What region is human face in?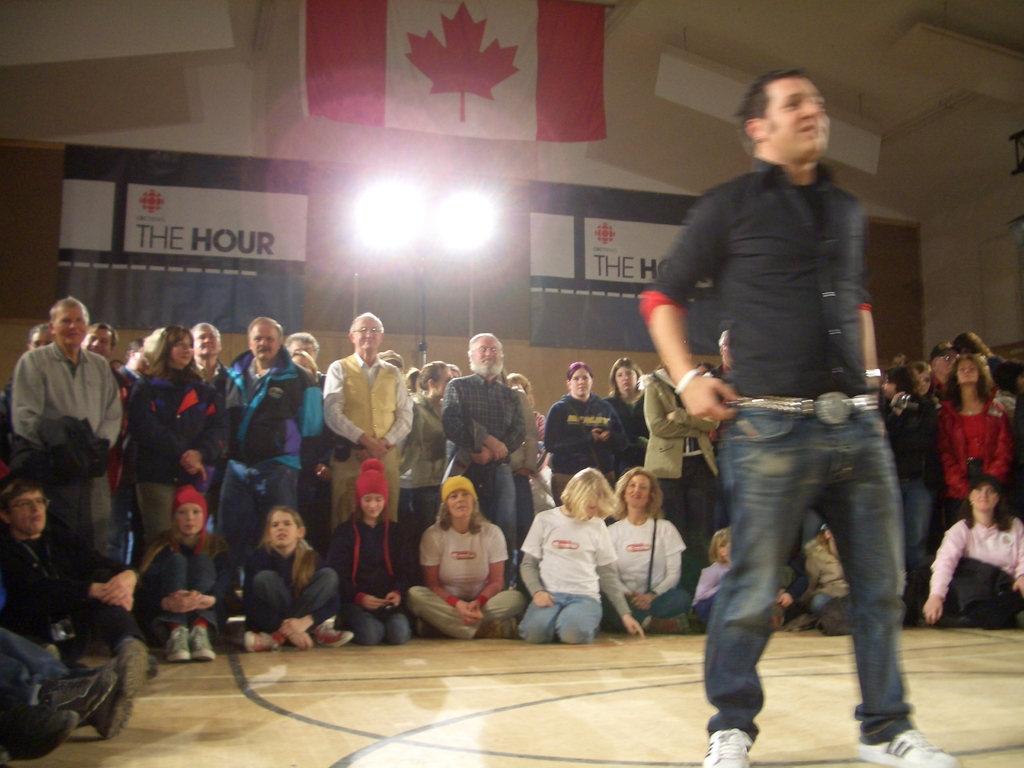
box(177, 506, 203, 528).
